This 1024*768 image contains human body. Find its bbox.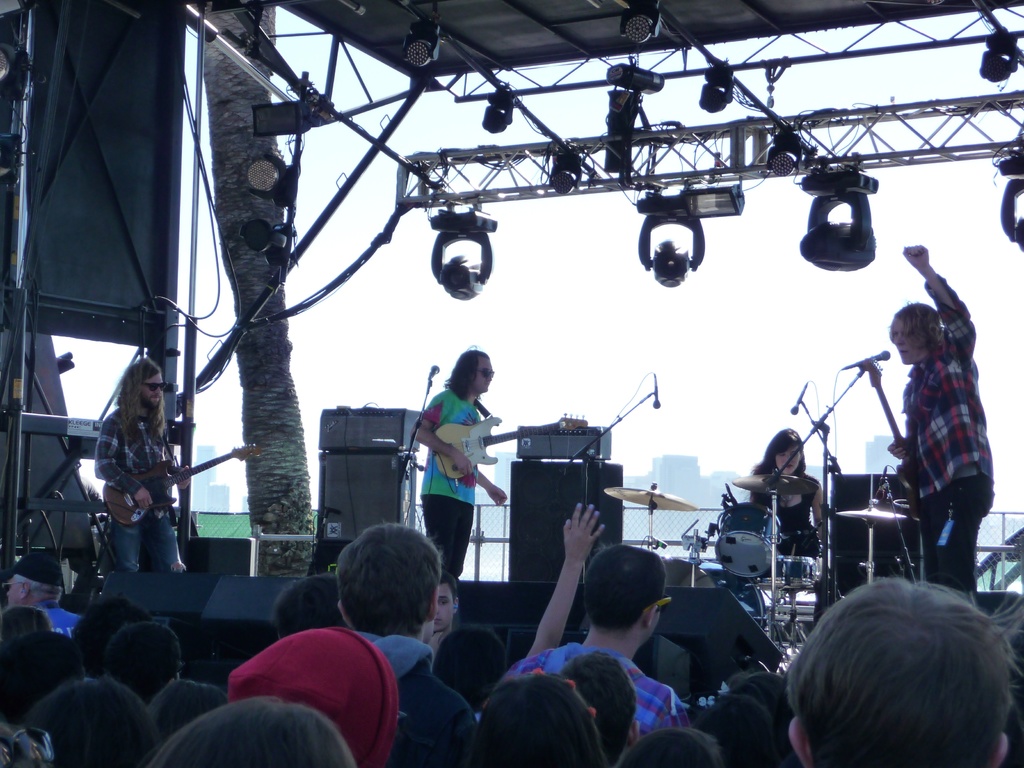
{"x1": 552, "y1": 655, "x2": 632, "y2": 757}.
